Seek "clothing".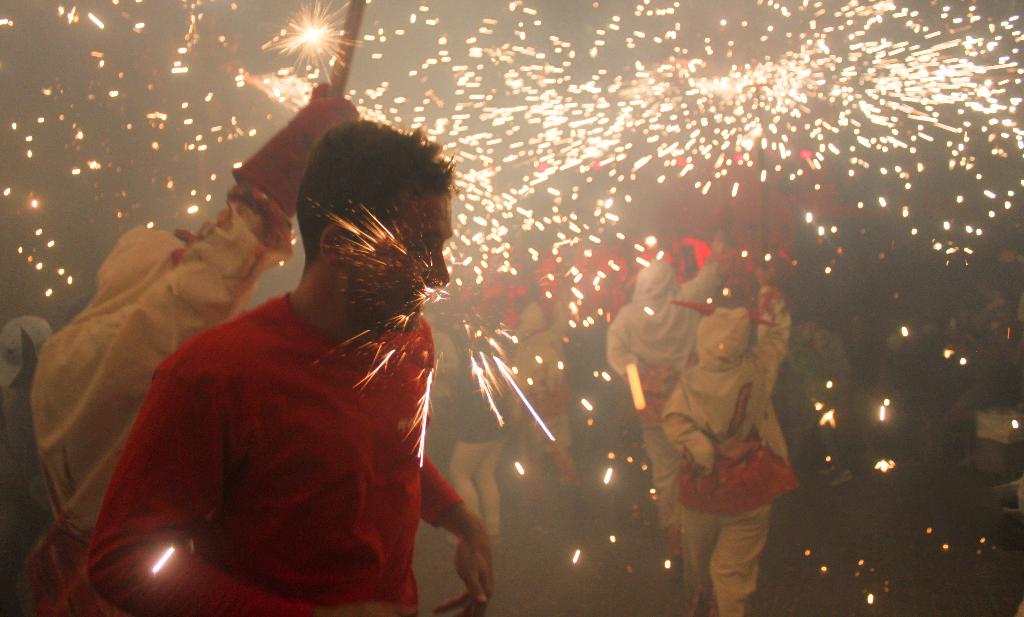
pyautogui.locateOnScreen(33, 189, 291, 525).
